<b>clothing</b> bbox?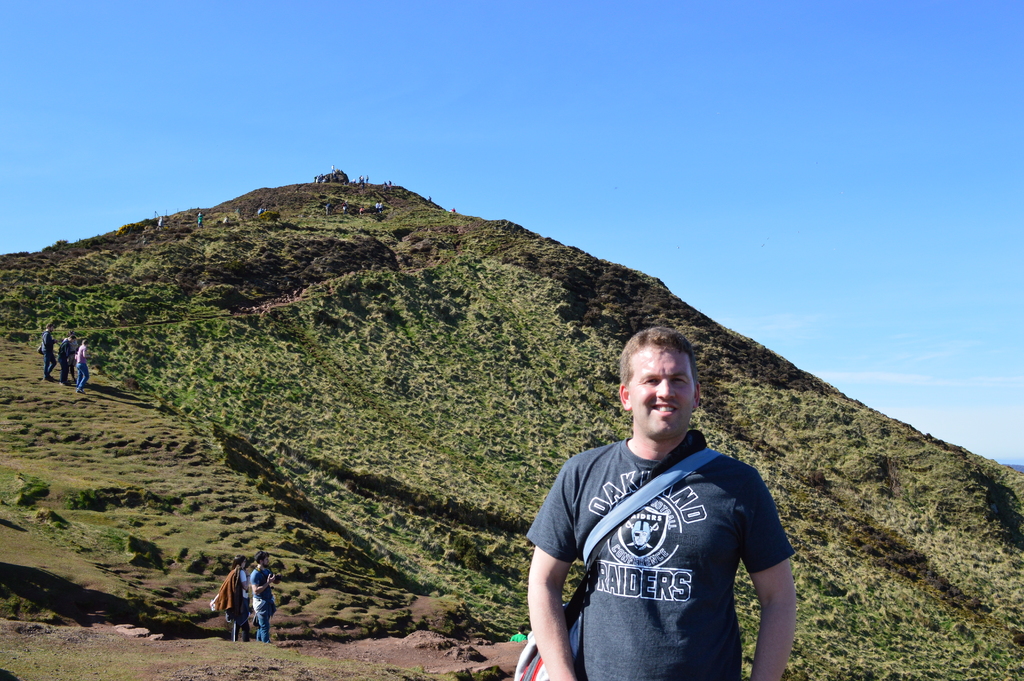
x1=53 y1=340 x2=74 y2=380
